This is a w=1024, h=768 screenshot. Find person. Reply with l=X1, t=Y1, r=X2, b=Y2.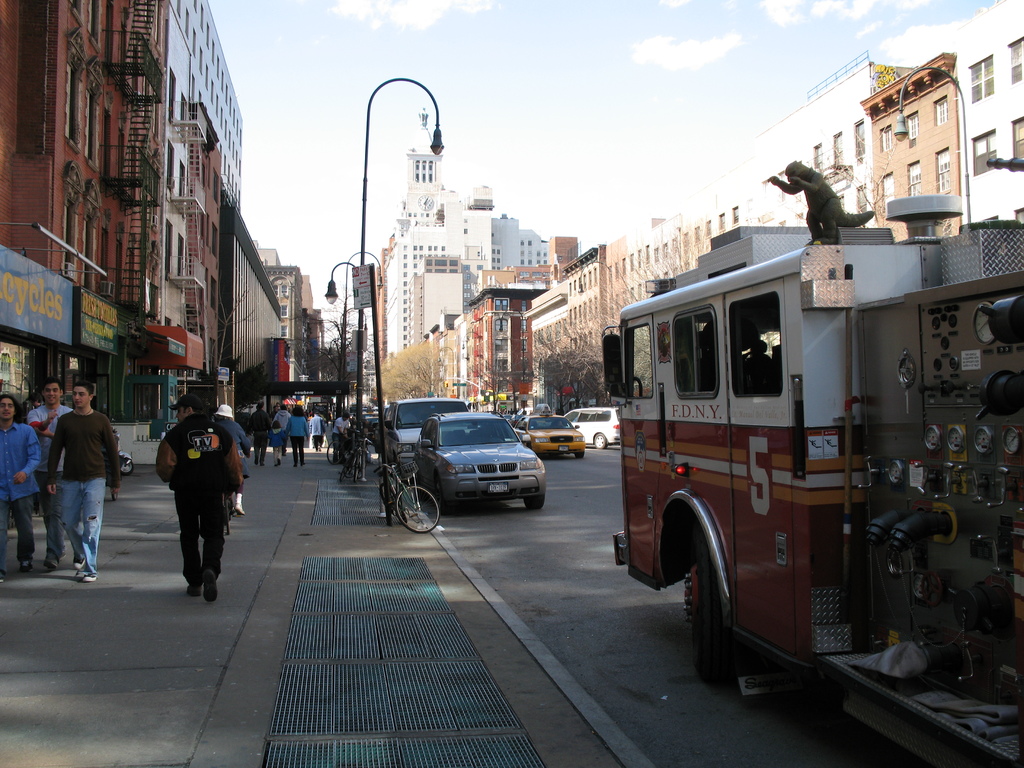
l=240, t=404, r=284, b=461.
